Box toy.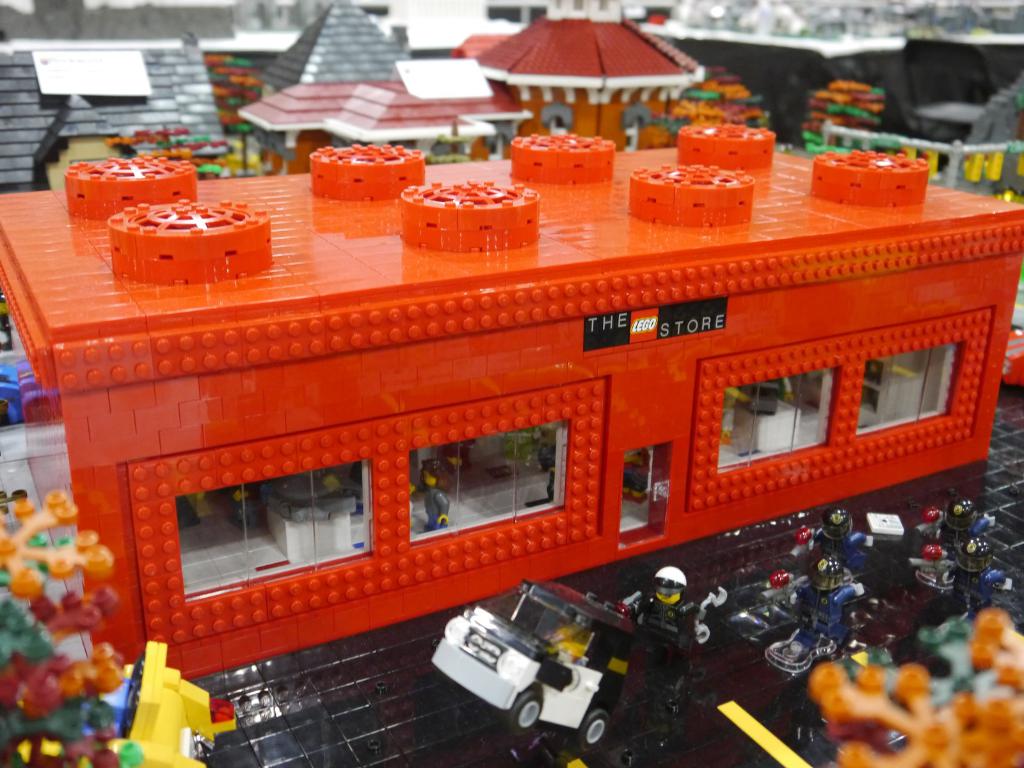
<region>259, 0, 413, 92</region>.
